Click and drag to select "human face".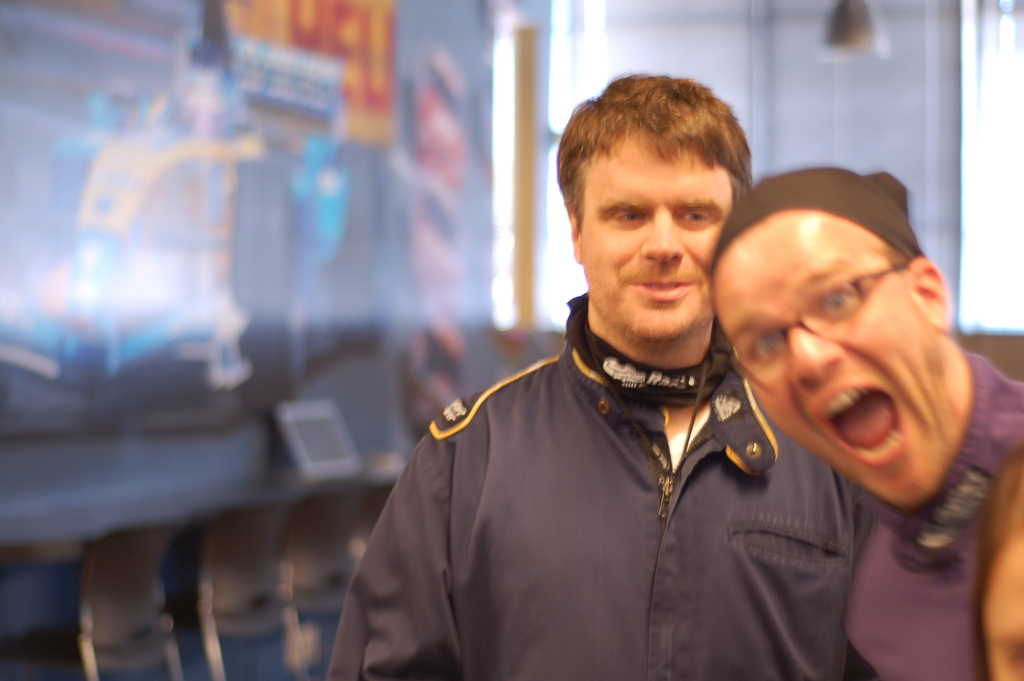
Selection: left=576, top=111, right=754, bottom=347.
